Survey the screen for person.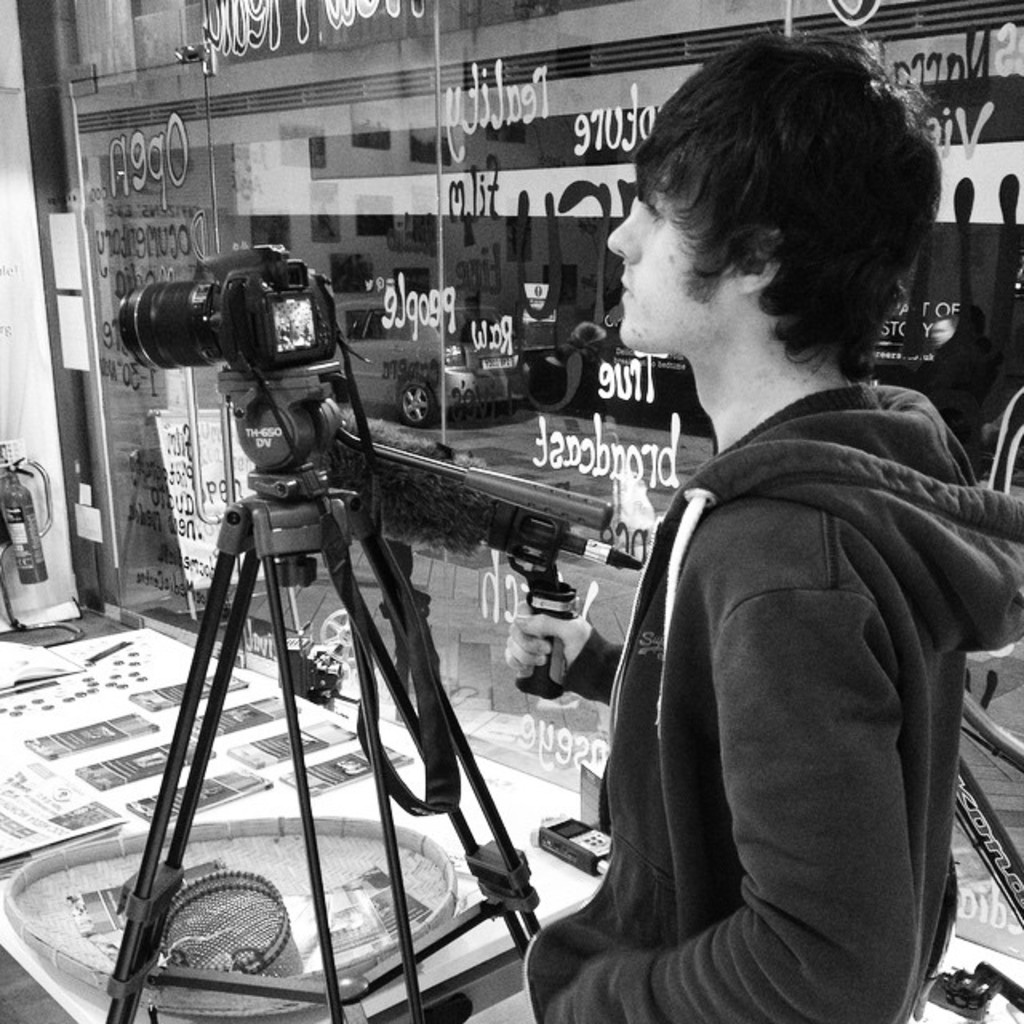
Survey found: [left=528, top=34, right=1019, bottom=1021].
